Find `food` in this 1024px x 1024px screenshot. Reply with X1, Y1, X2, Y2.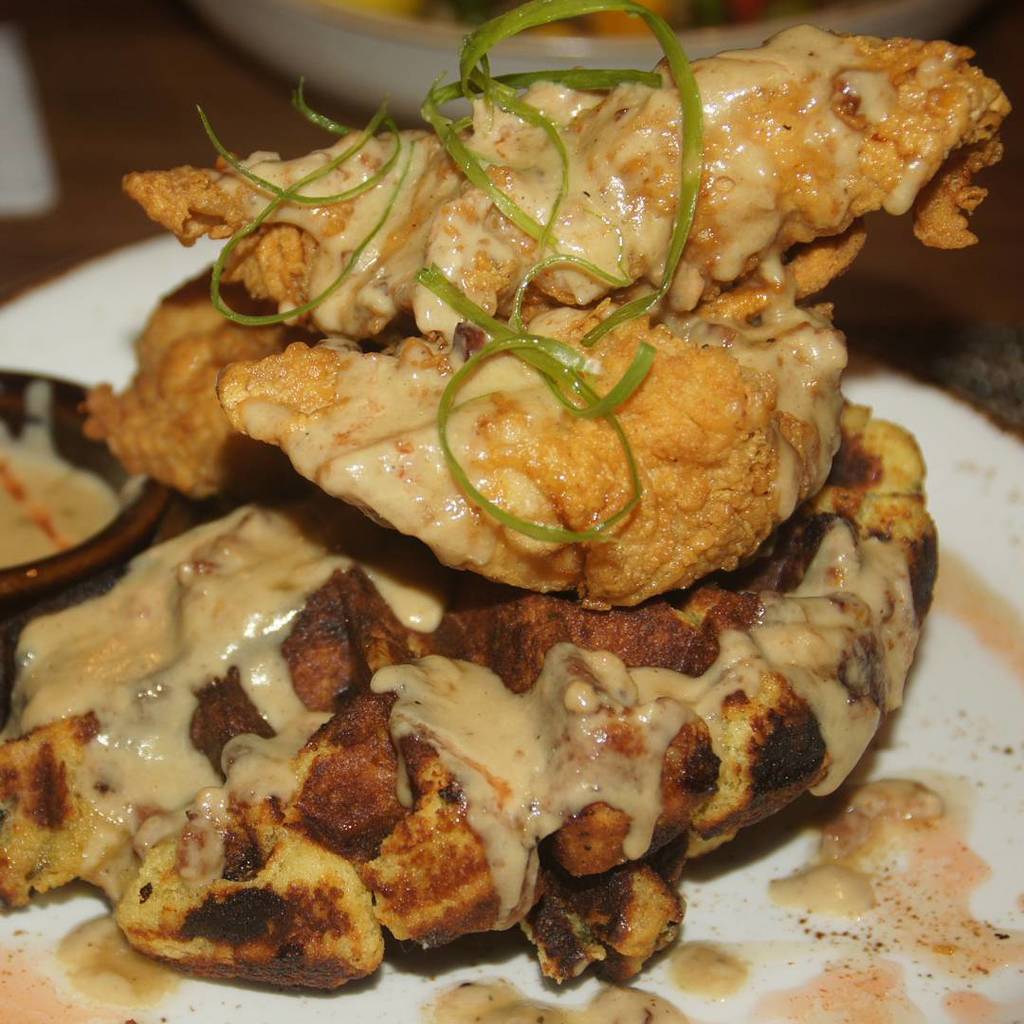
65, 43, 973, 969.
